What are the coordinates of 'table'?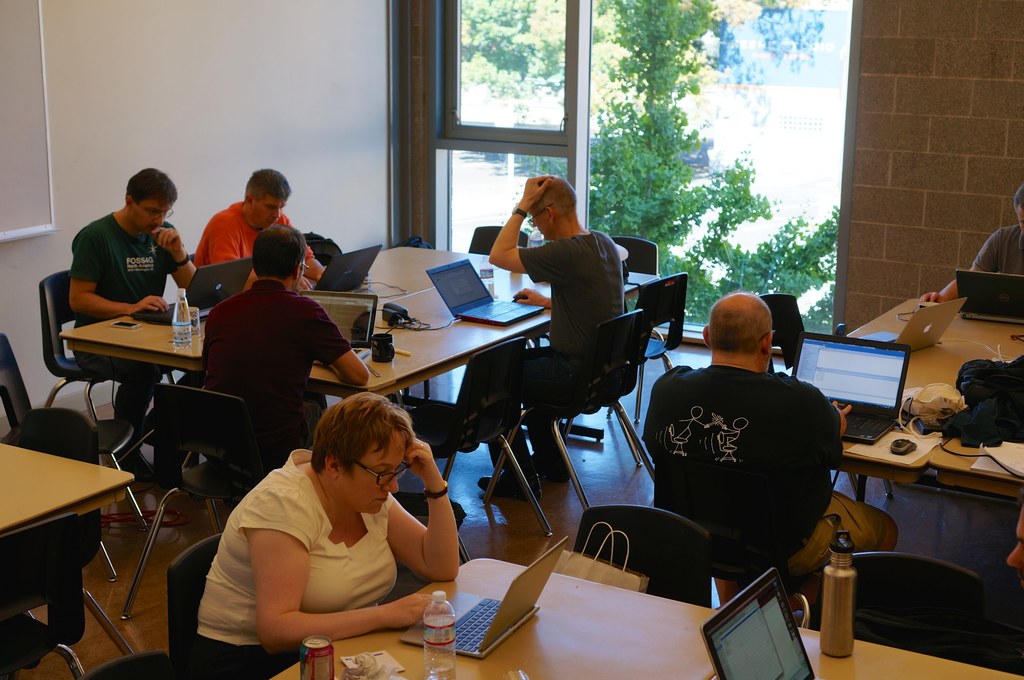
[269, 557, 1021, 679].
